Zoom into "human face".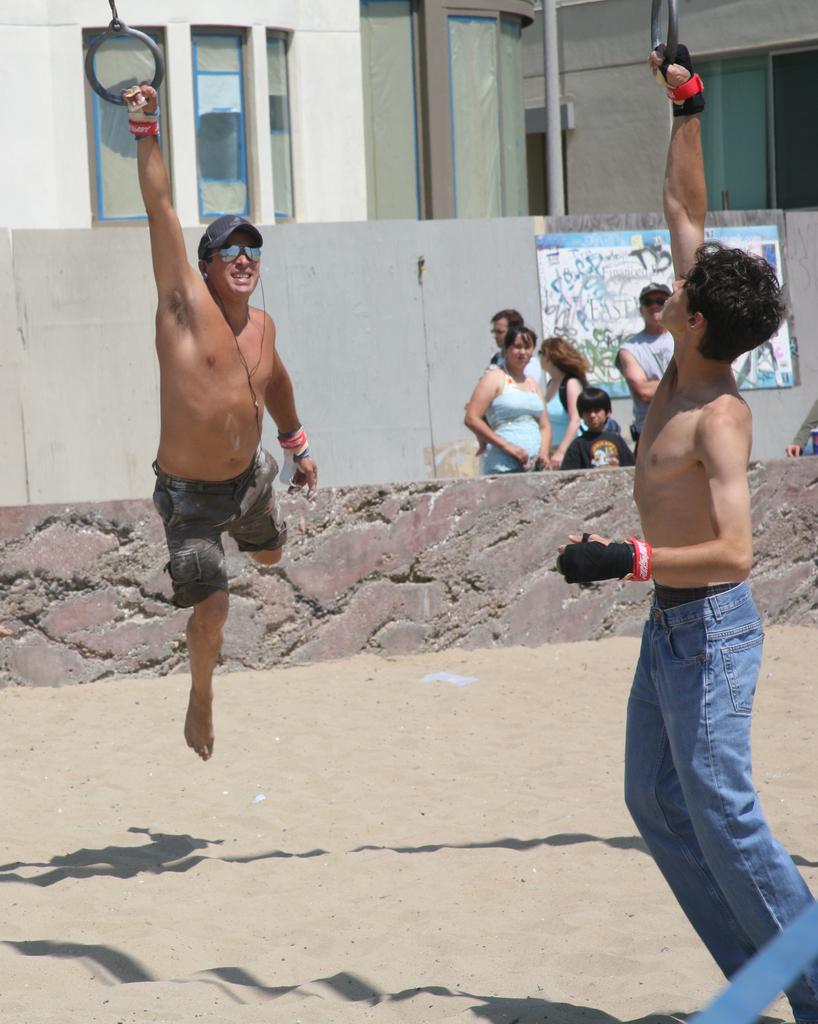
Zoom target: crop(583, 405, 611, 426).
